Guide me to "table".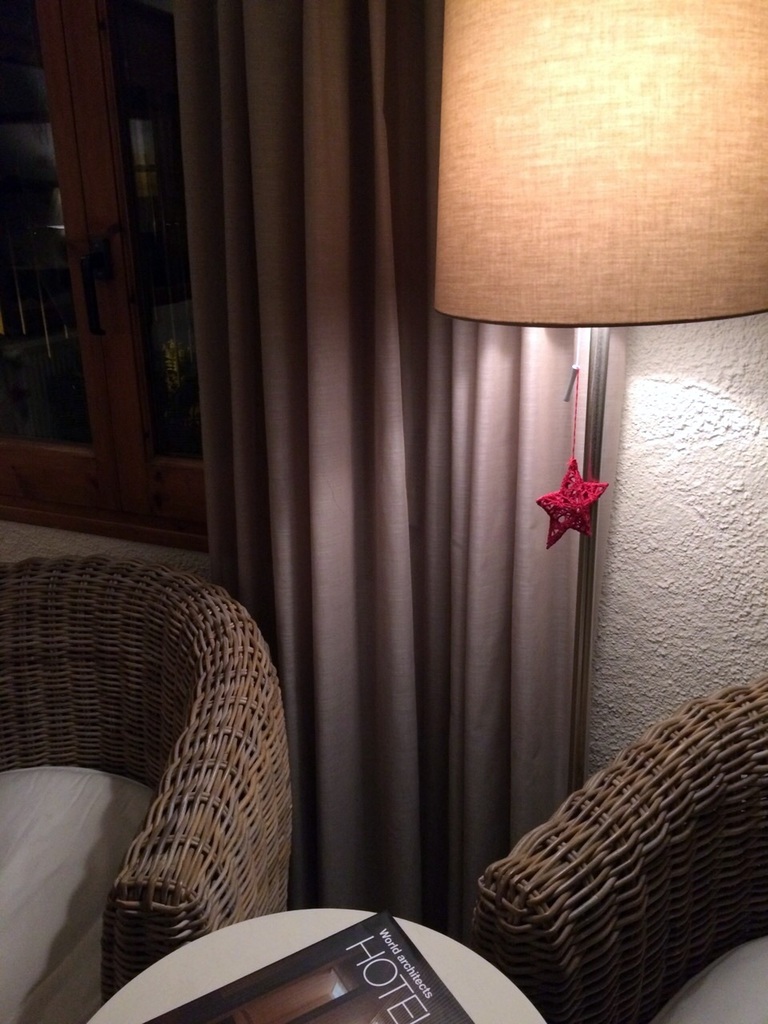
Guidance: l=90, t=893, r=490, b=1022.
